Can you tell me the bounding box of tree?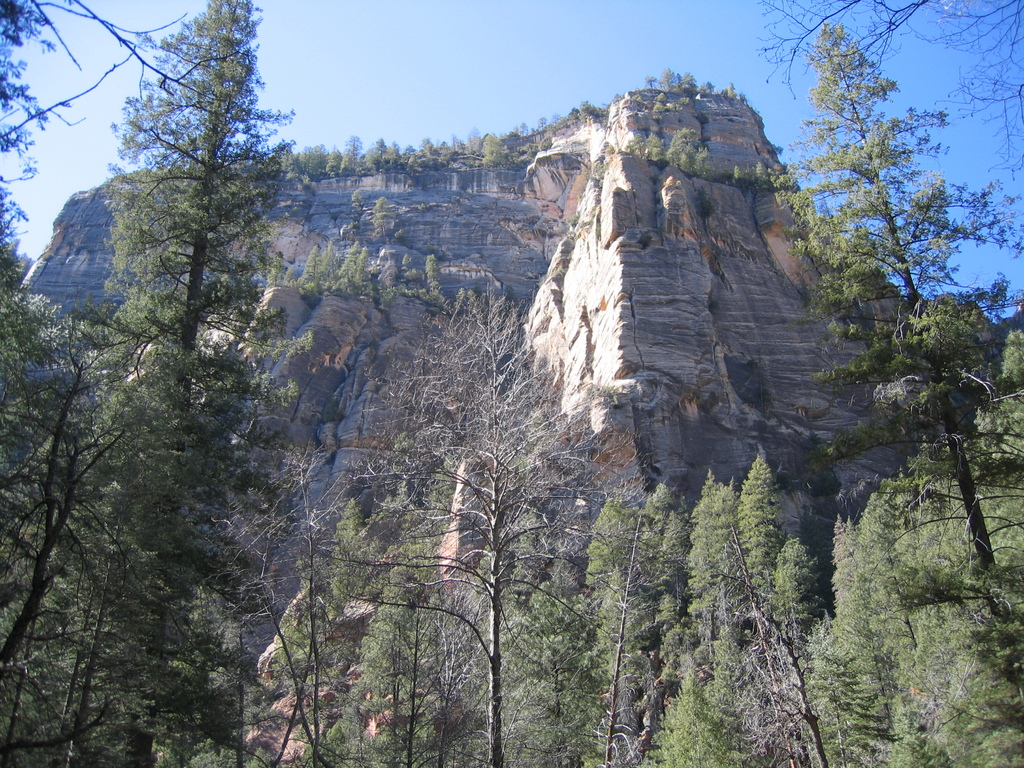
bbox(662, 124, 706, 173).
